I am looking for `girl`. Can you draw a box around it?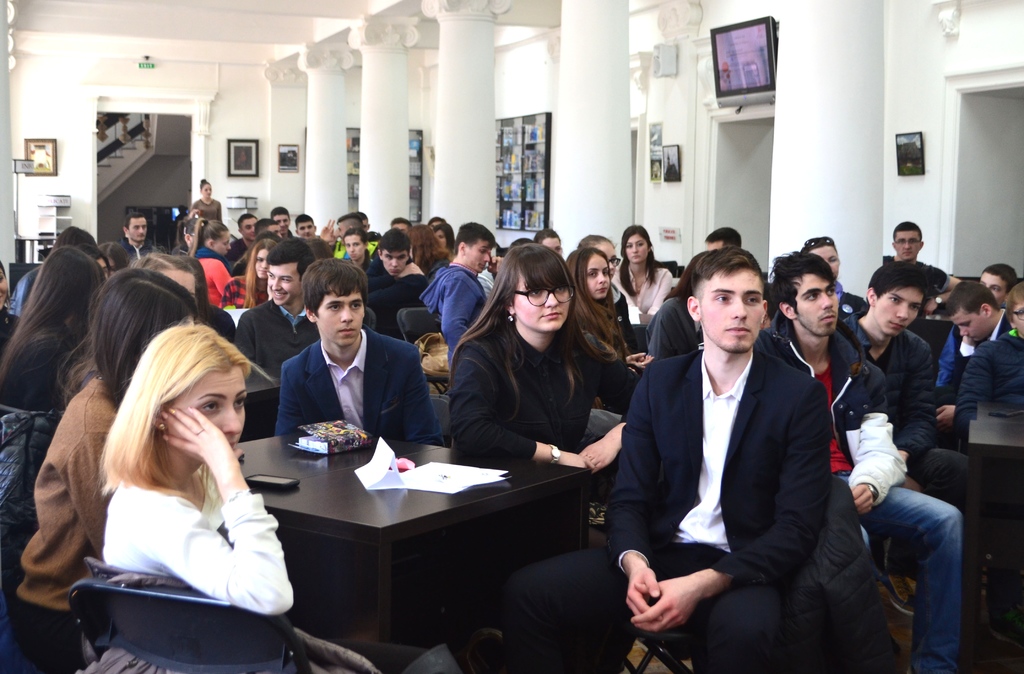
Sure, the bounding box is (left=15, top=268, right=200, bottom=673).
